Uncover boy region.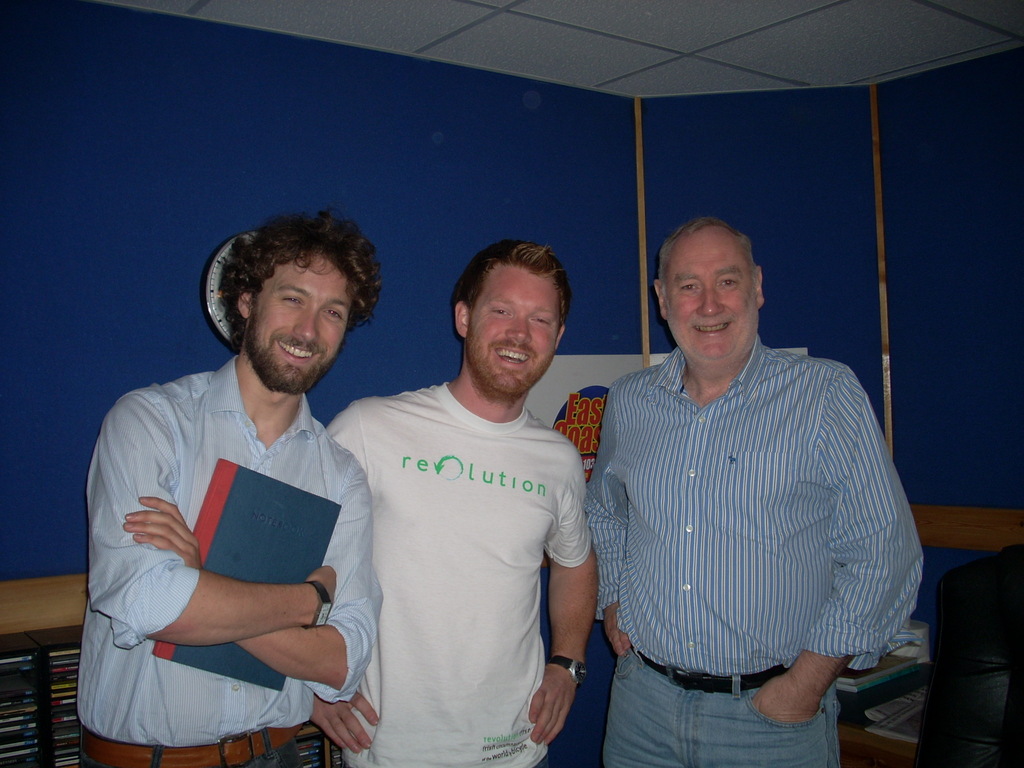
Uncovered: bbox=[75, 209, 386, 767].
